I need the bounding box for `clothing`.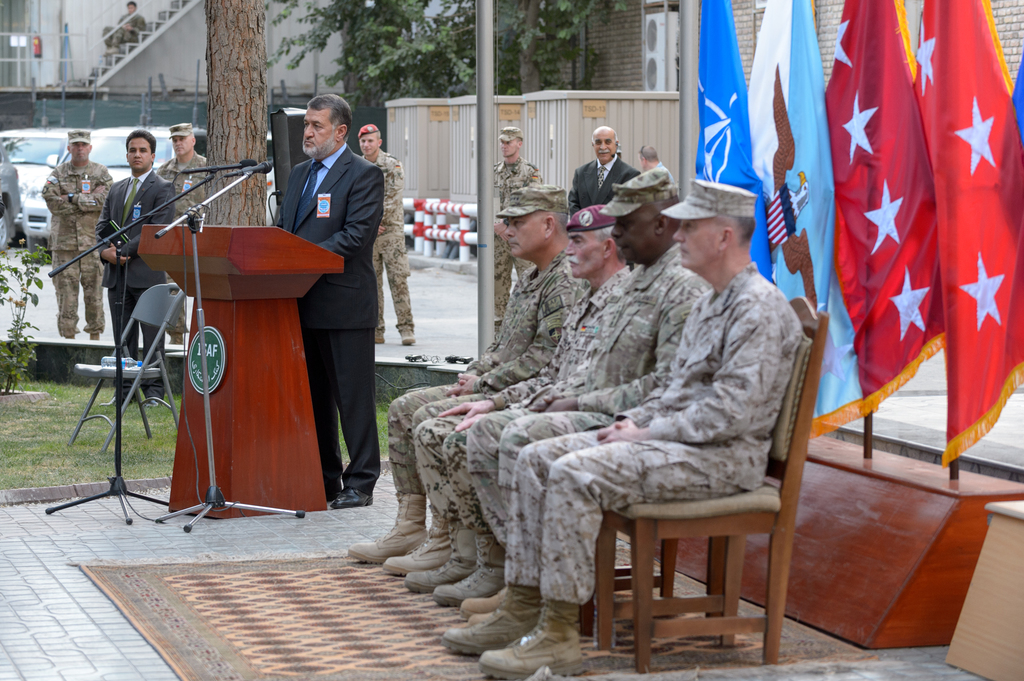
Here it is: x1=493 y1=267 x2=807 y2=603.
